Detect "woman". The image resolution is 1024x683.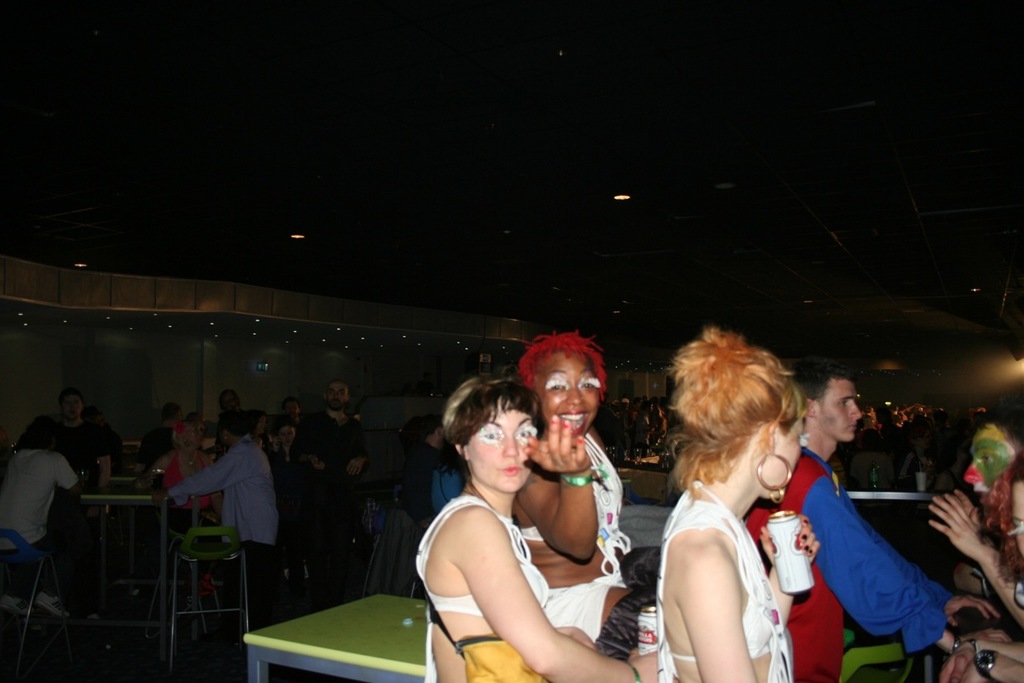
detection(935, 411, 1023, 640).
